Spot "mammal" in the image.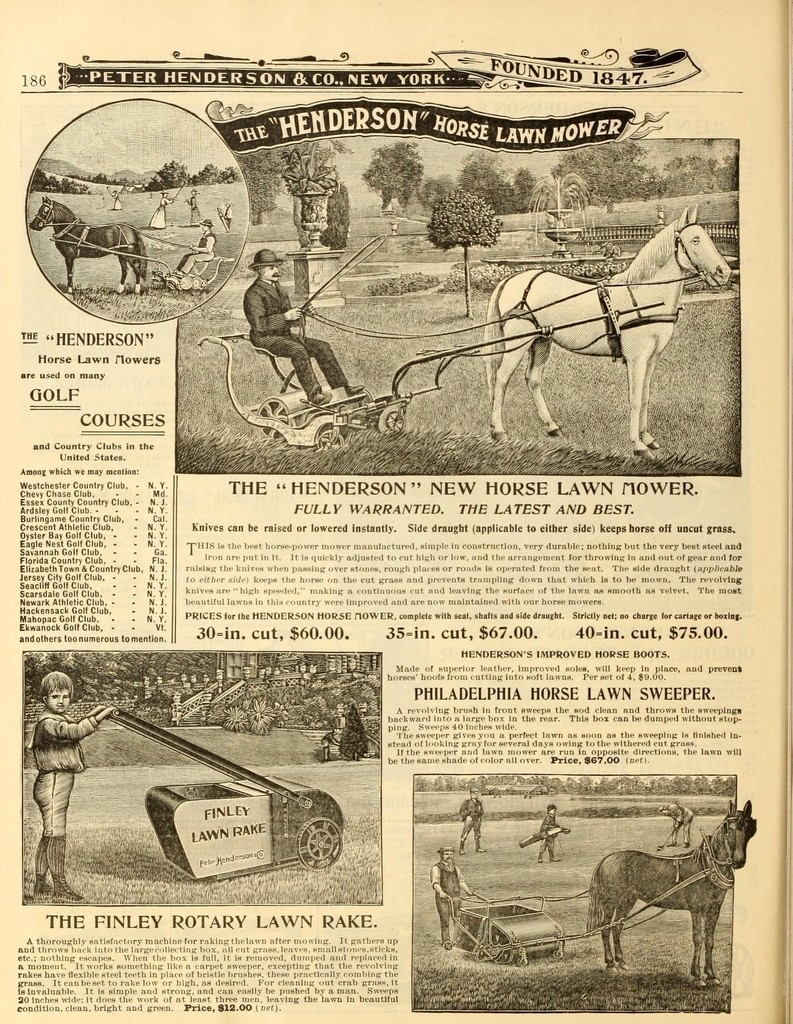
"mammal" found at detection(480, 206, 729, 458).
